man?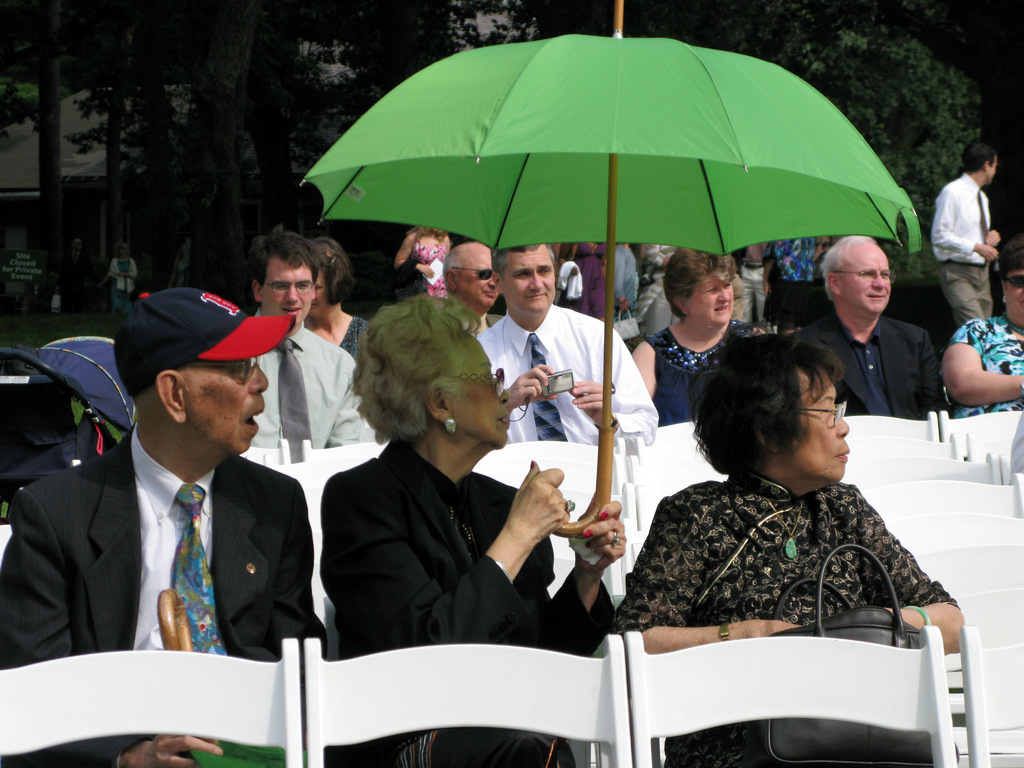
x1=759, y1=229, x2=819, y2=328
